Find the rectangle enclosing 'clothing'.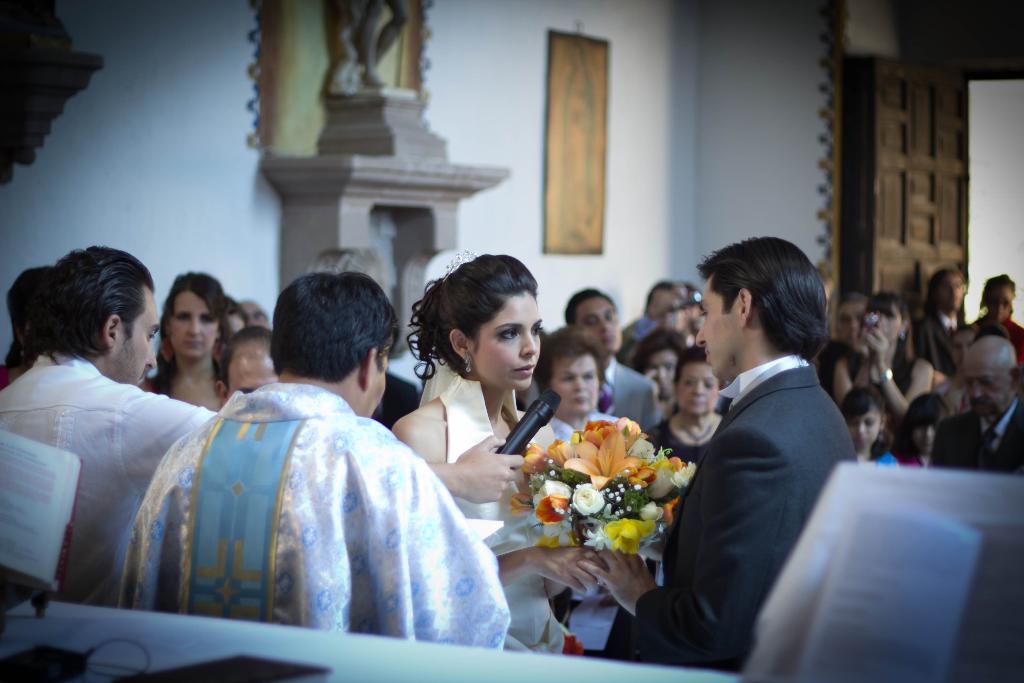
<box>0,355,230,602</box>.
